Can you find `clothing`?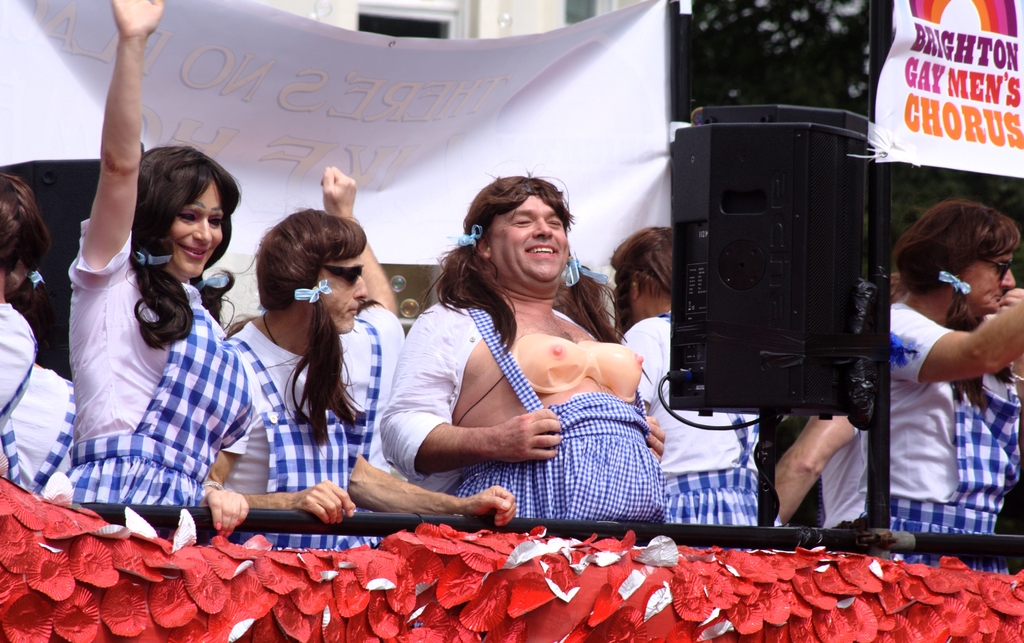
Yes, bounding box: <bbox>208, 316, 379, 558</bbox>.
